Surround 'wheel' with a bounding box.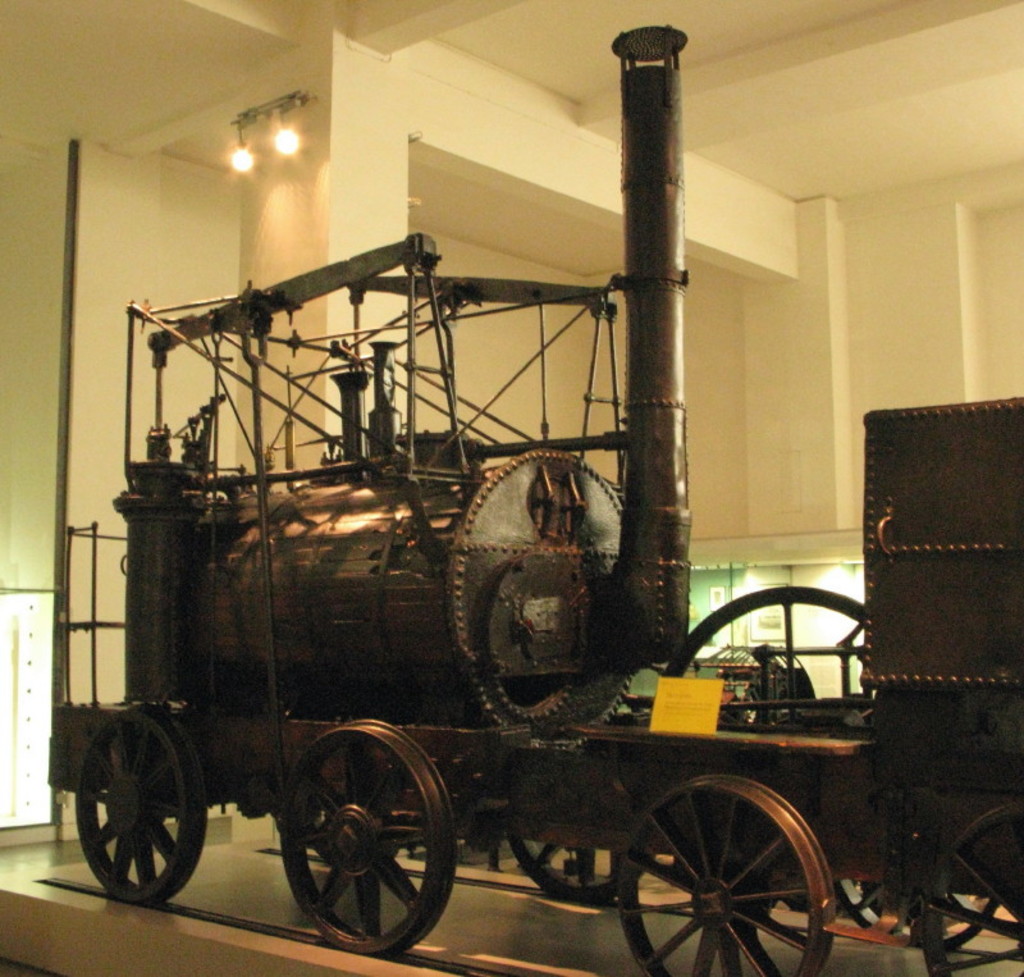
516:832:653:903.
